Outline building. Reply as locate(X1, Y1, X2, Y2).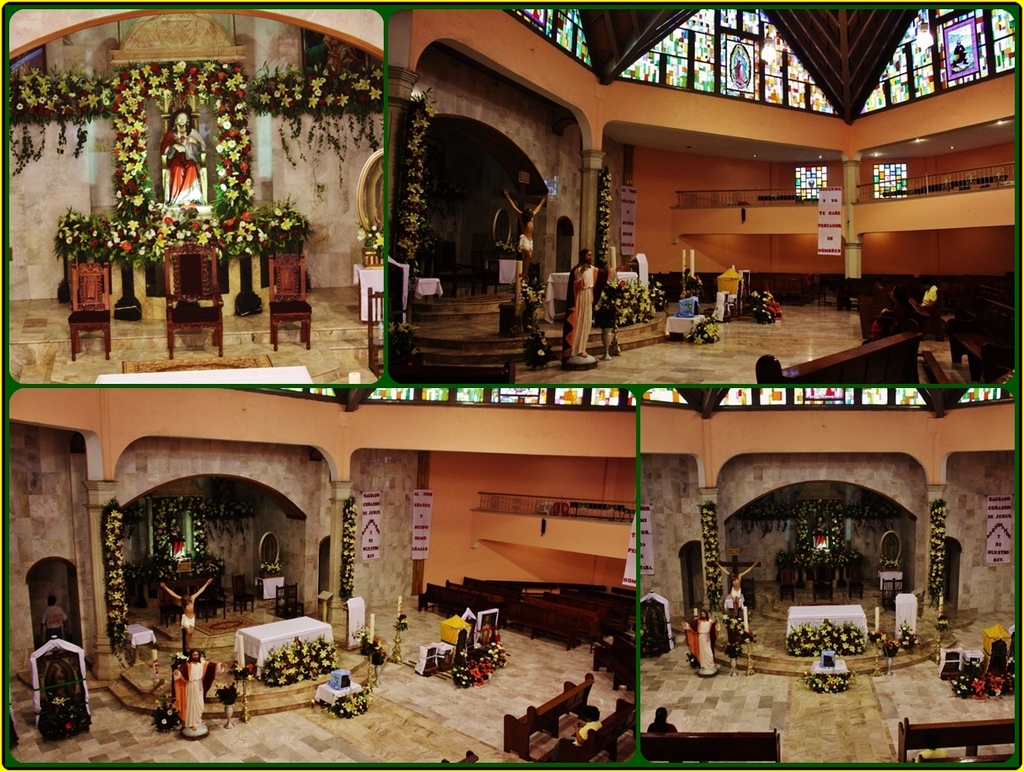
locate(6, 386, 636, 763).
